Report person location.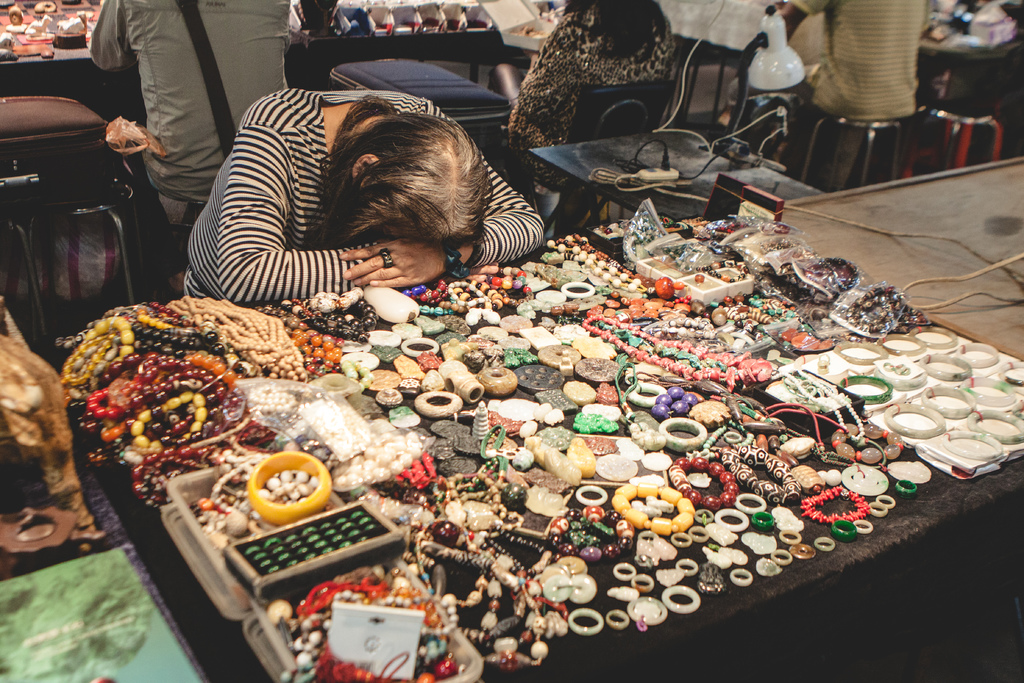
Report: locate(499, 0, 682, 247).
